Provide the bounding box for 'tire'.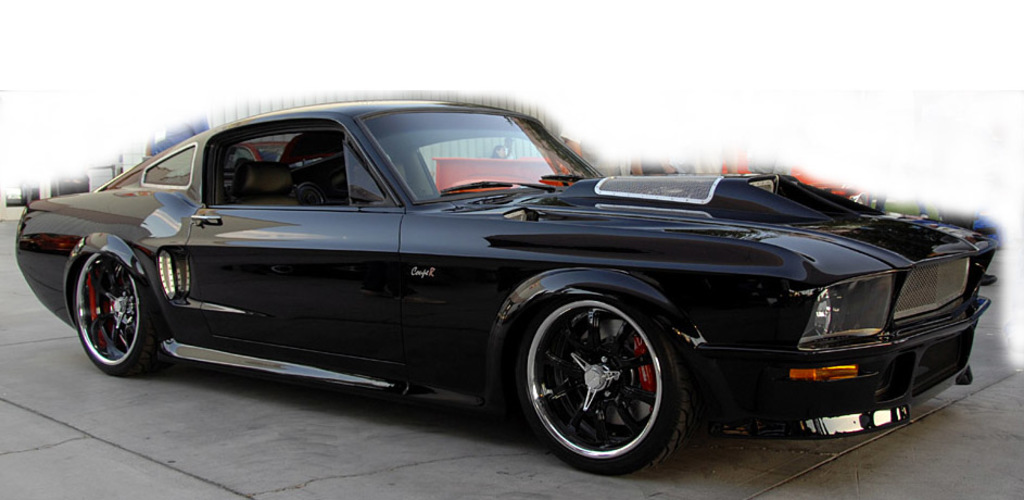
box=[514, 298, 685, 473].
